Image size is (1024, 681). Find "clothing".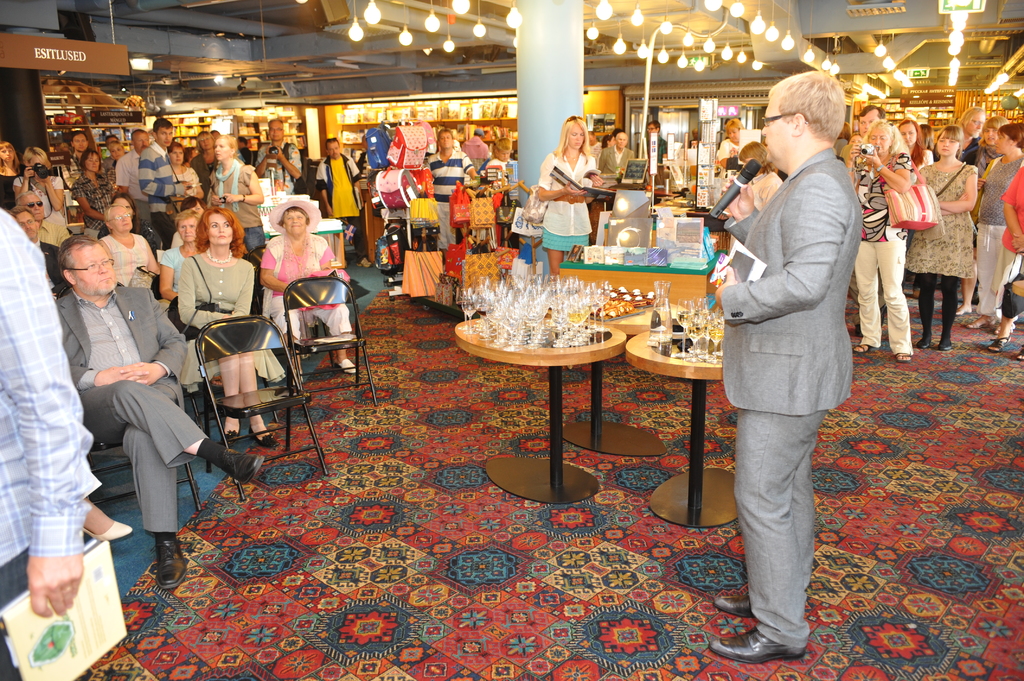
<box>76,174,112,225</box>.
